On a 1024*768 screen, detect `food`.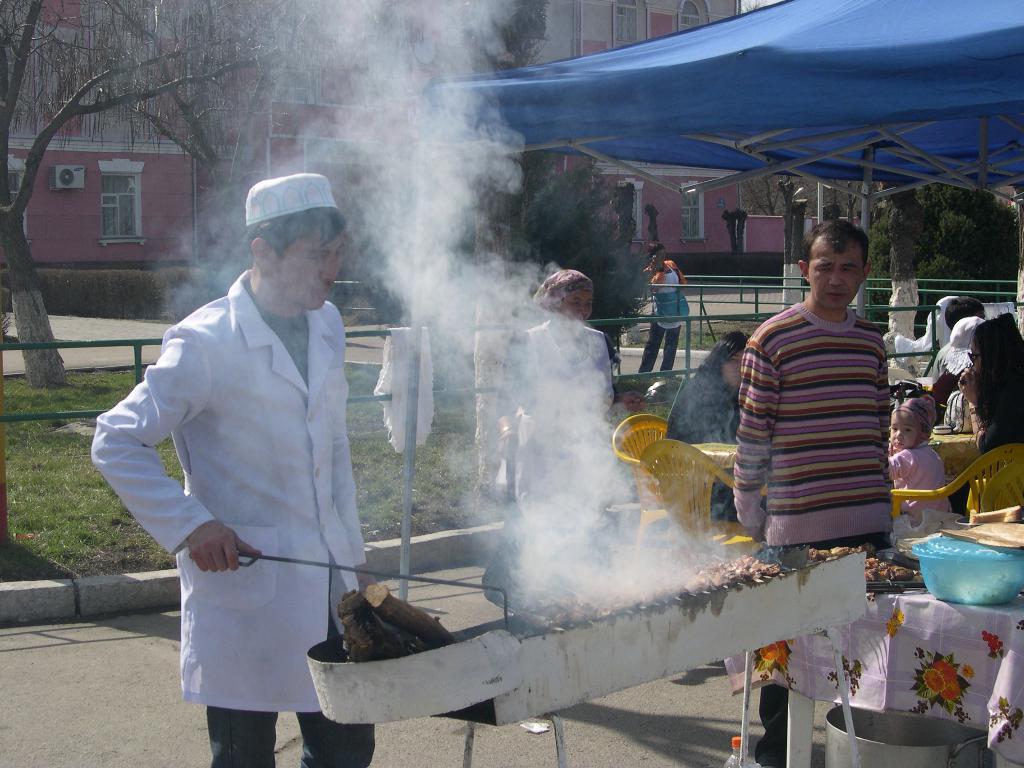
bbox=[549, 550, 772, 631].
